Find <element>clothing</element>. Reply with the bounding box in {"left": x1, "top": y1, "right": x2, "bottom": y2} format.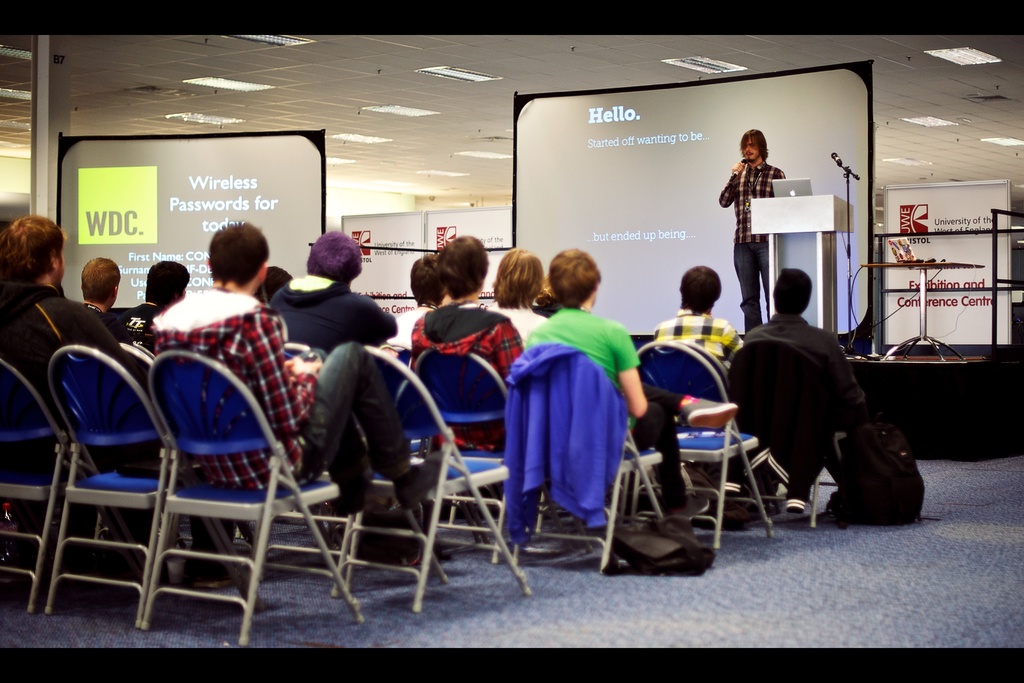
{"left": 414, "top": 302, "right": 552, "bottom": 449}.
